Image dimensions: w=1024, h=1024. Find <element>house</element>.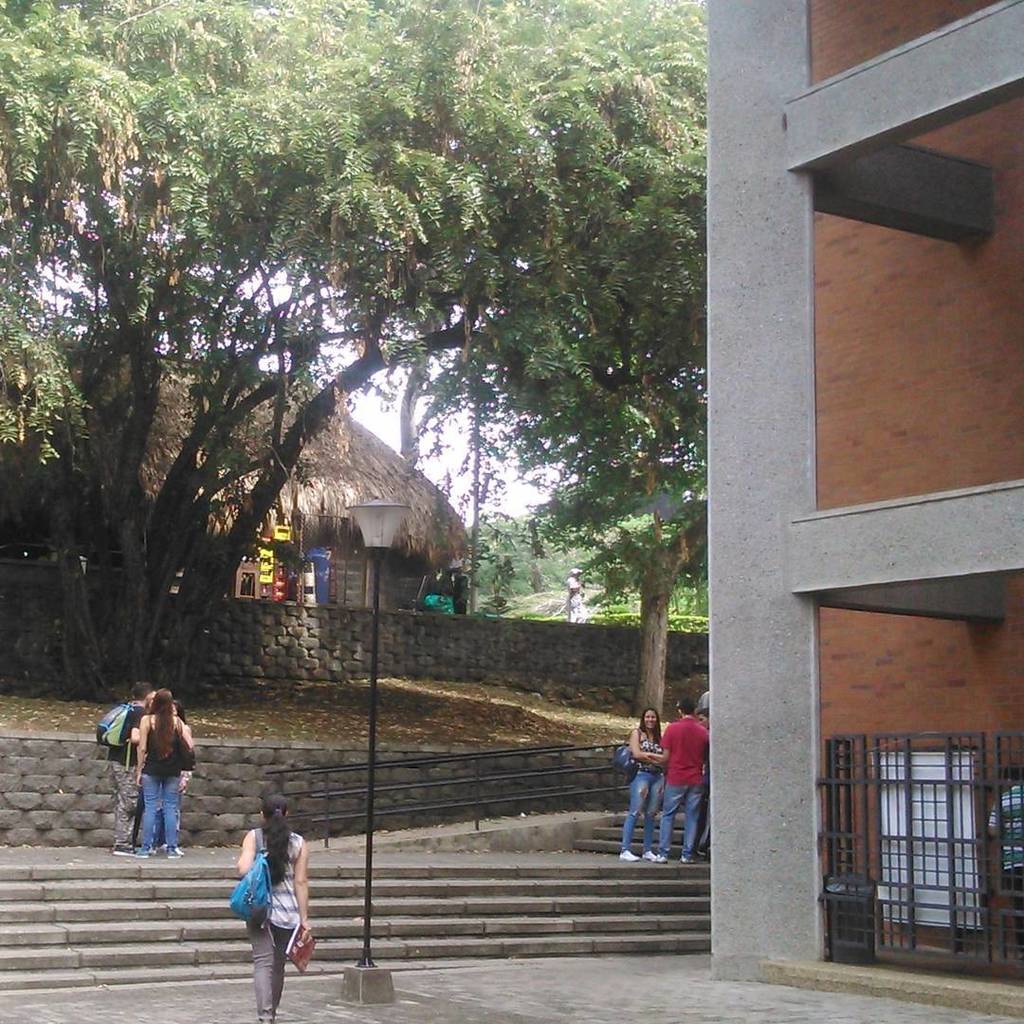
0,338,479,613.
